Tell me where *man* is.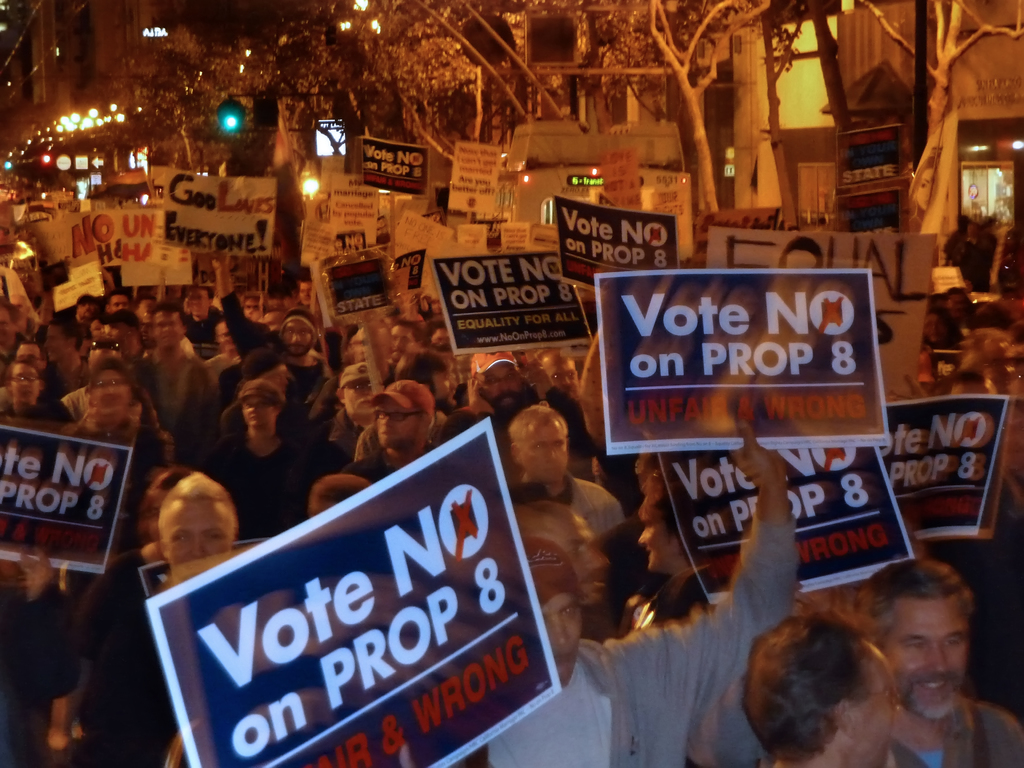
*man* is at [814,580,999,757].
